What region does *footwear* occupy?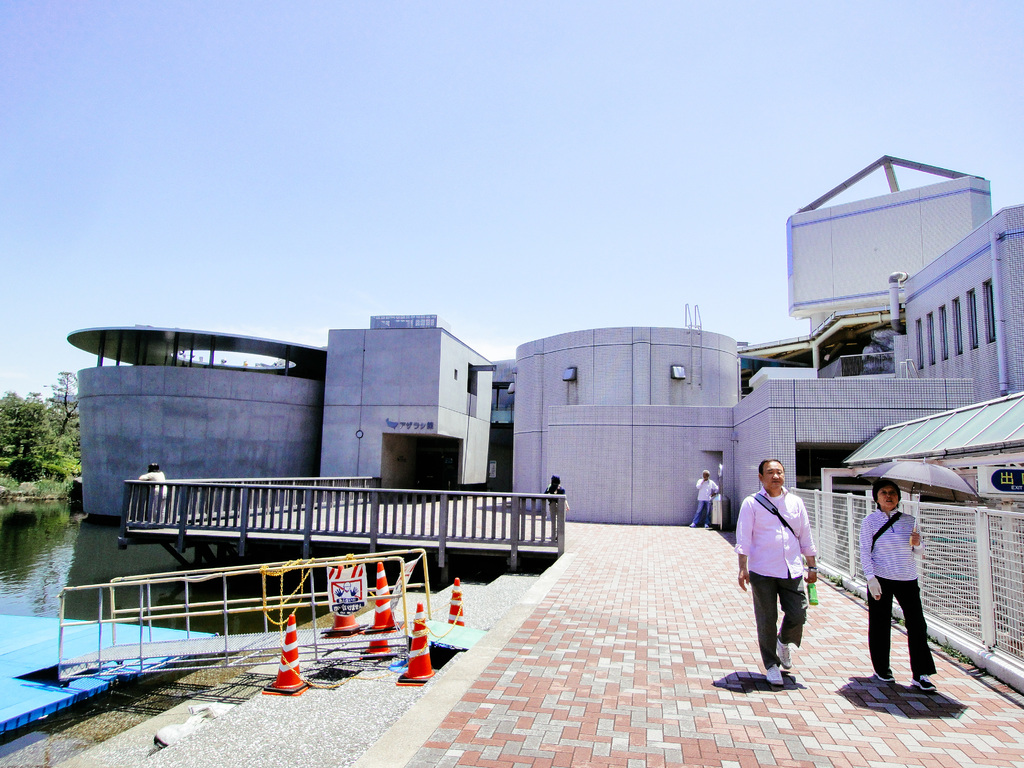
crop(690, 522, 696, 527).
